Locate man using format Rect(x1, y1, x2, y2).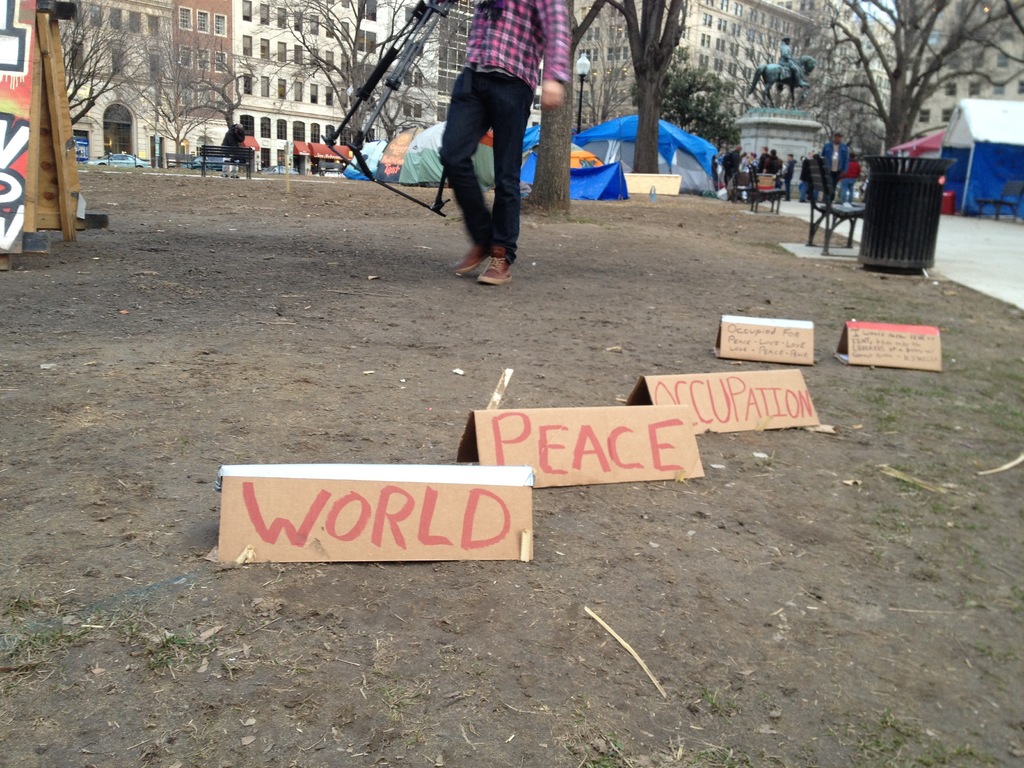
Rect(818, 129, 851, 215).
